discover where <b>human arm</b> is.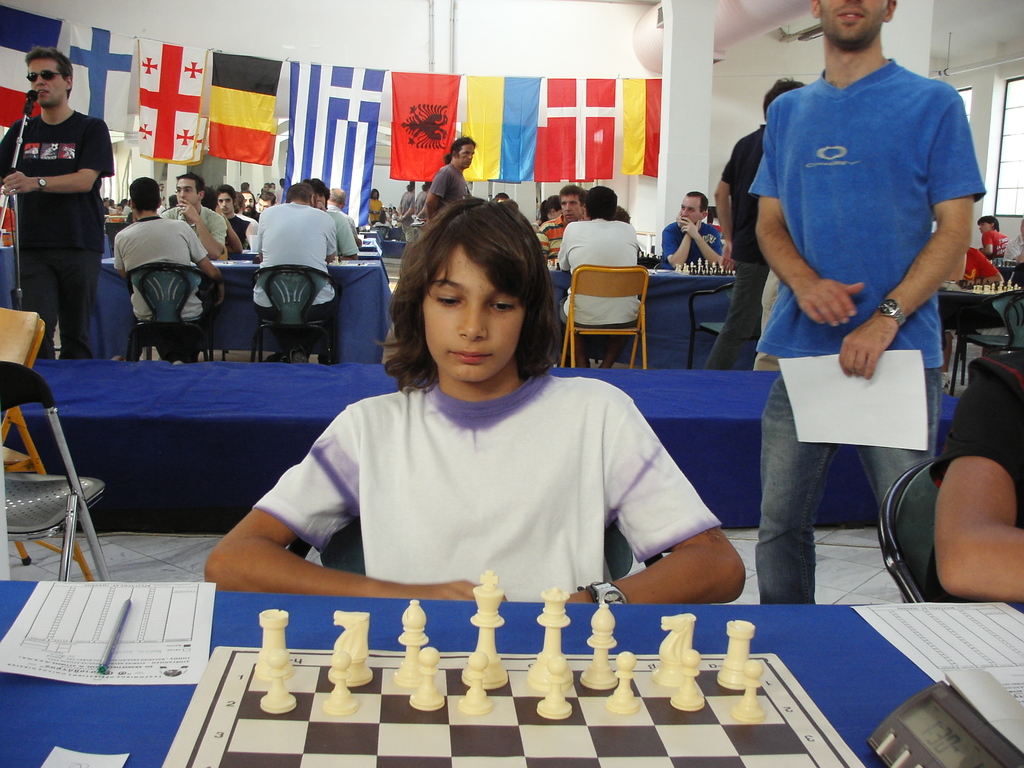
Discovered at (747, 106, 865, 328).
